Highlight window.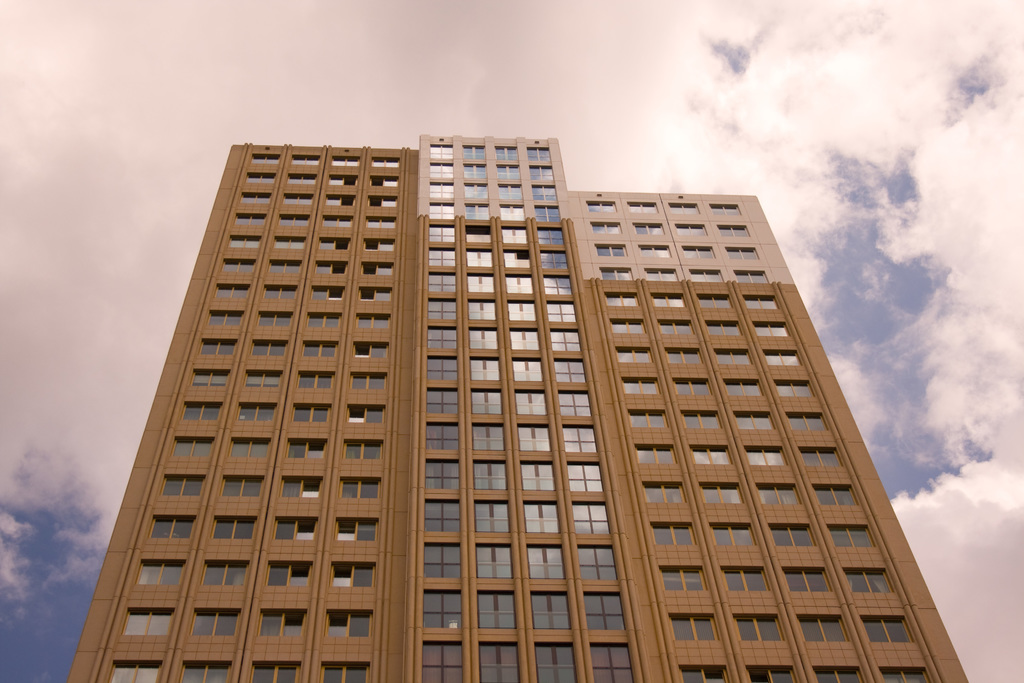
Highlighted region: <bbox>326, 195, 353, 210</bbox>.
